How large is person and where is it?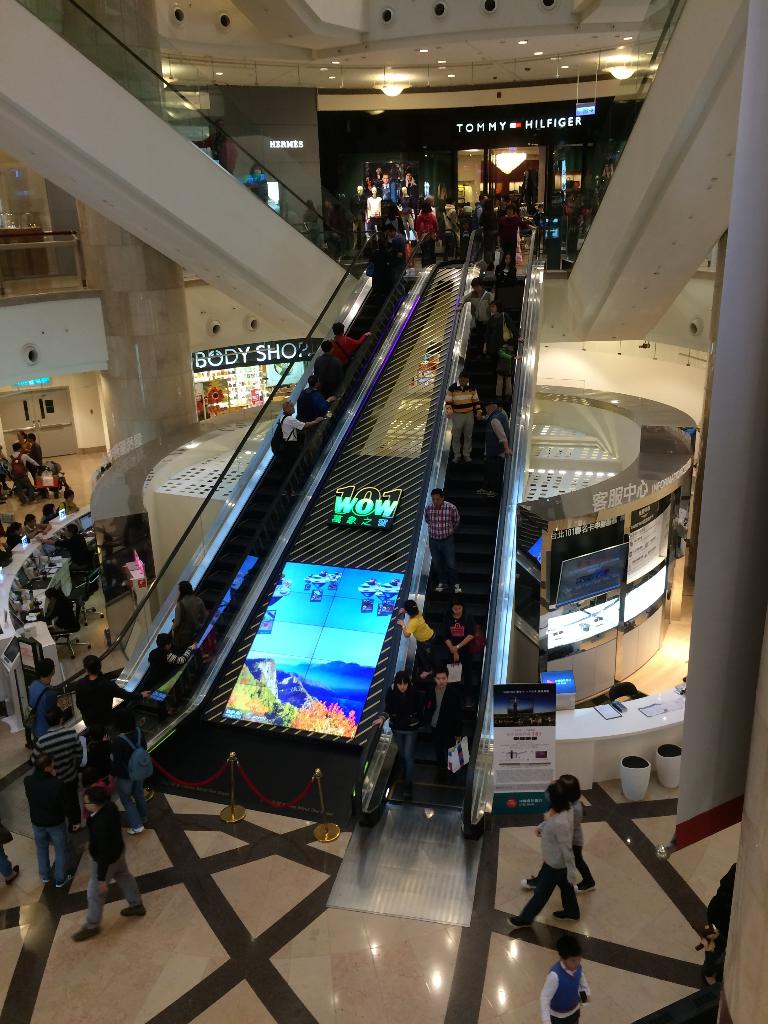
Bounding box: <bbox>445, 371, 482, 466</bbox>.
